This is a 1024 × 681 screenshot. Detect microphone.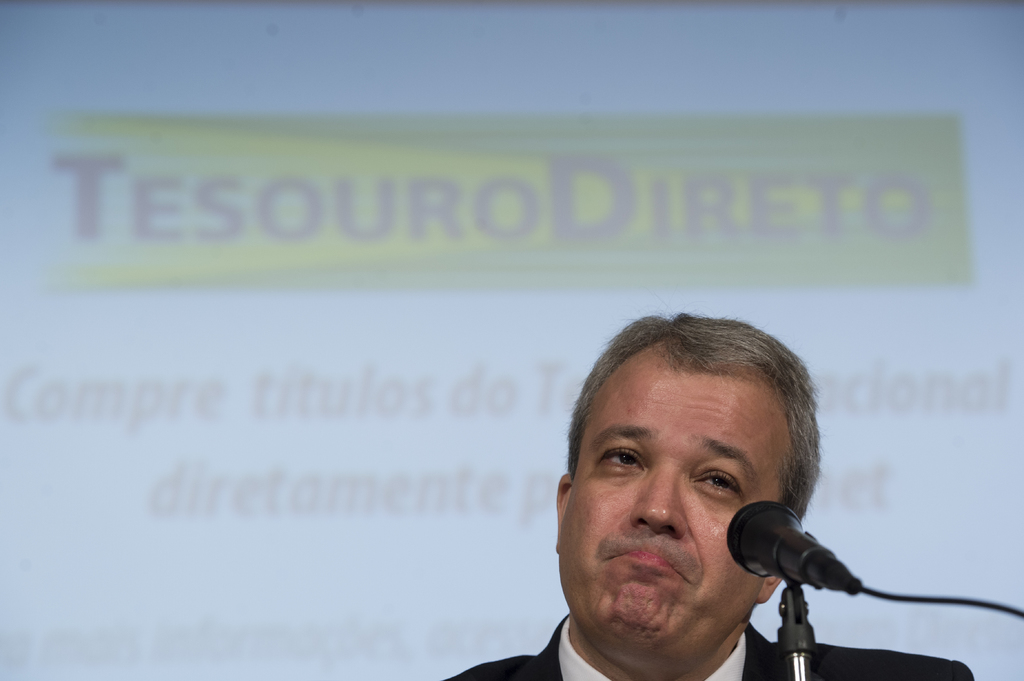
select_region(738, 497, 906, 645).
